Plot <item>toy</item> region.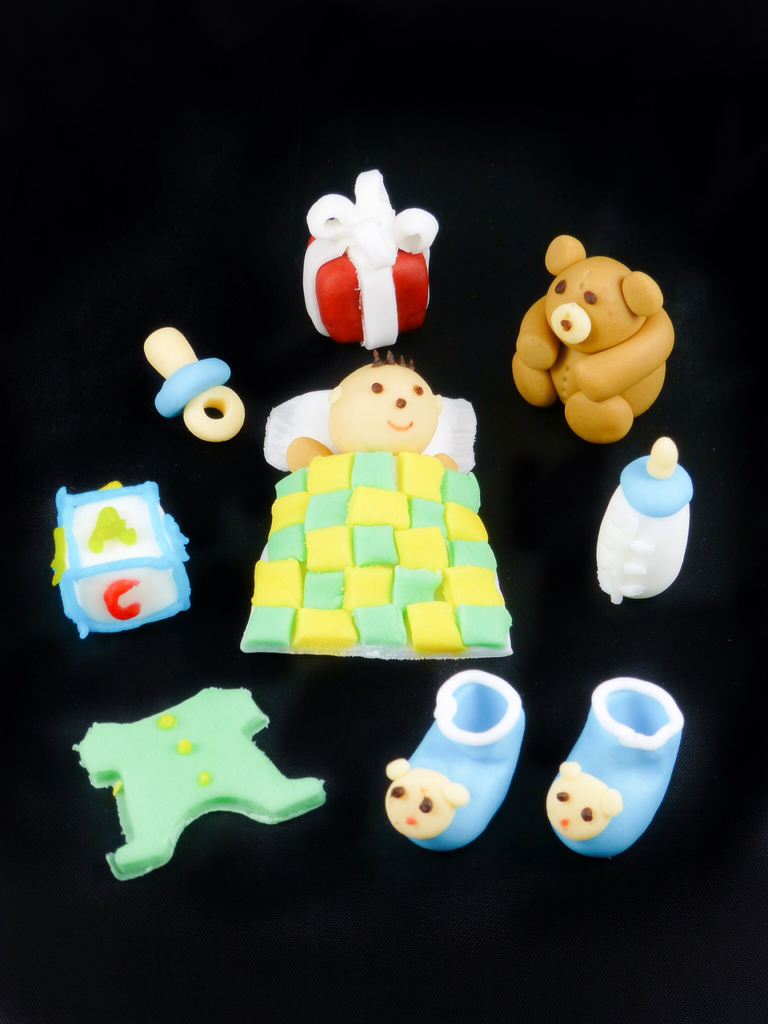
Plotted at BBox(59, 496, 193, 627).
